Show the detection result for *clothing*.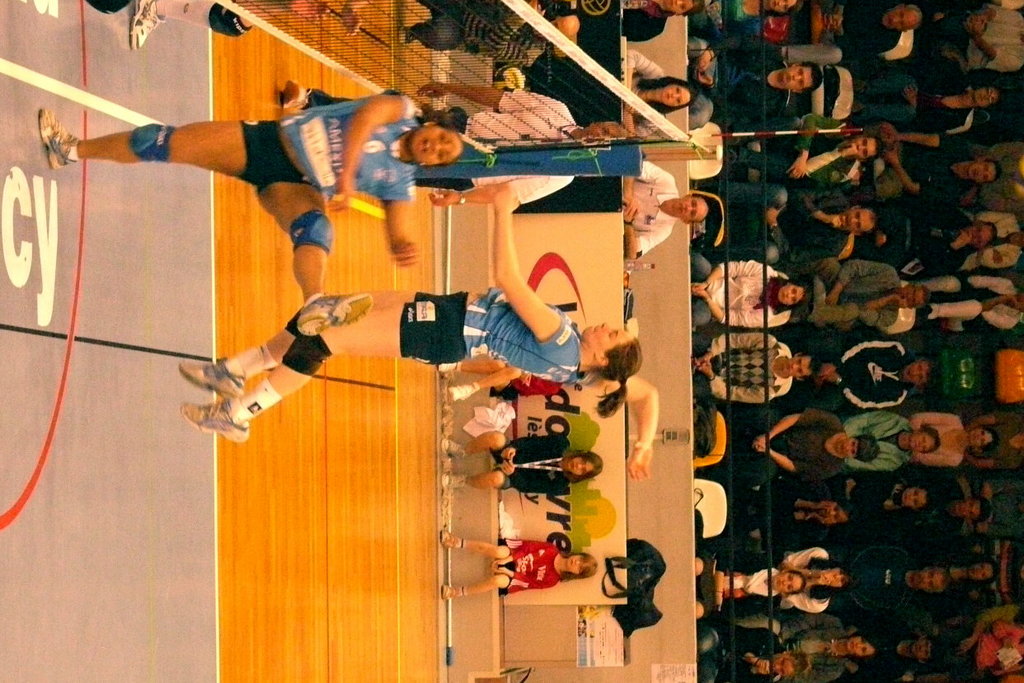
region(907, 274, 1023, 329).
